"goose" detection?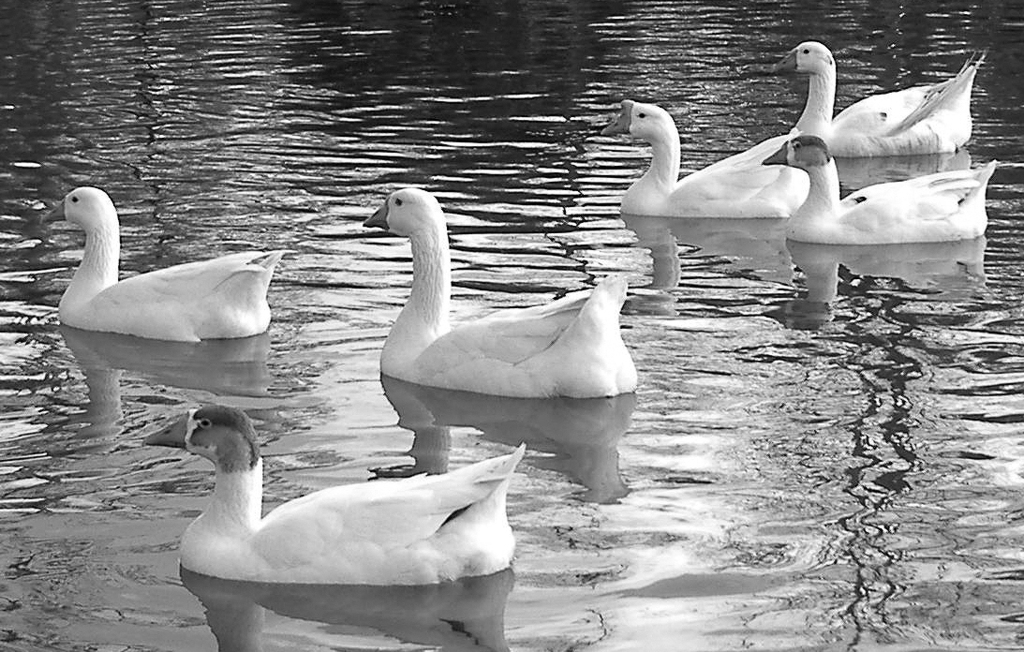
(x1=364, y1=188, x2=636, y2=396)
